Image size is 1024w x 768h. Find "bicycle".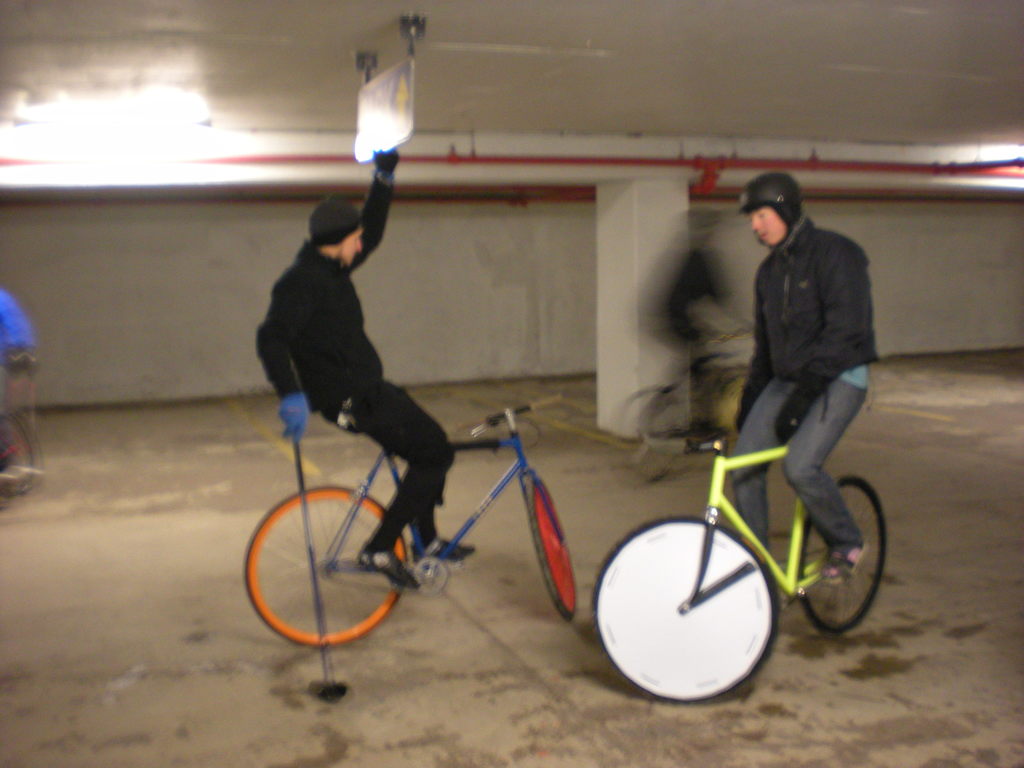
594, 437, 888, 708.
